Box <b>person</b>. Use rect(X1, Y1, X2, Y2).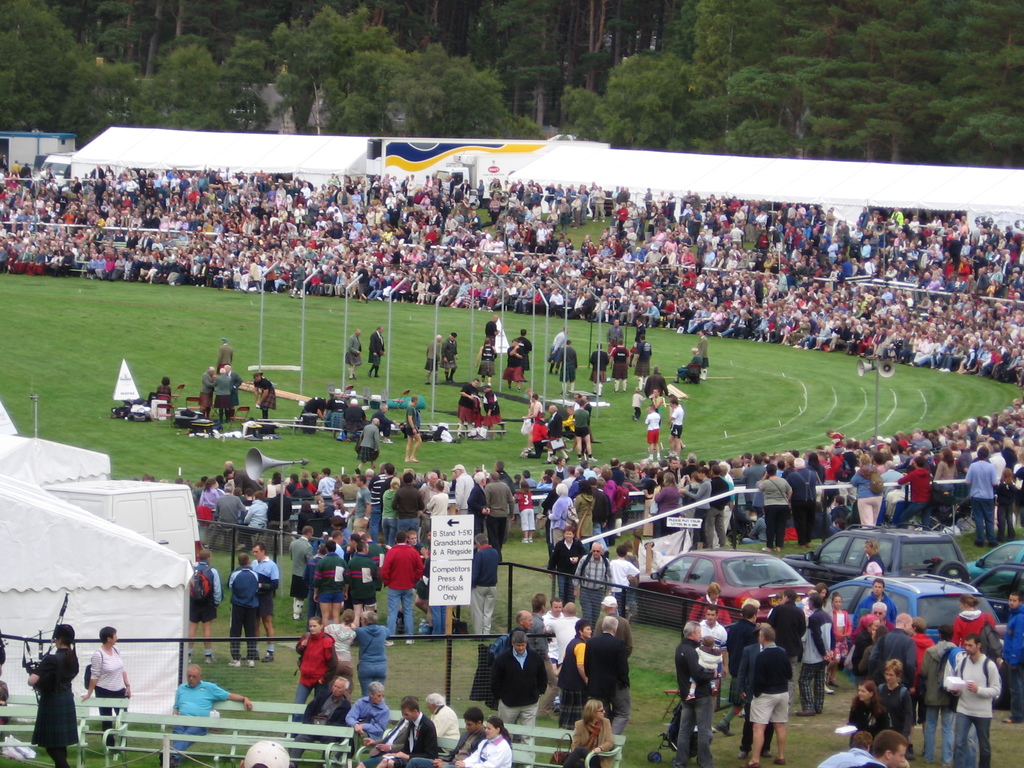
rect(575, 541, 613, 598).
